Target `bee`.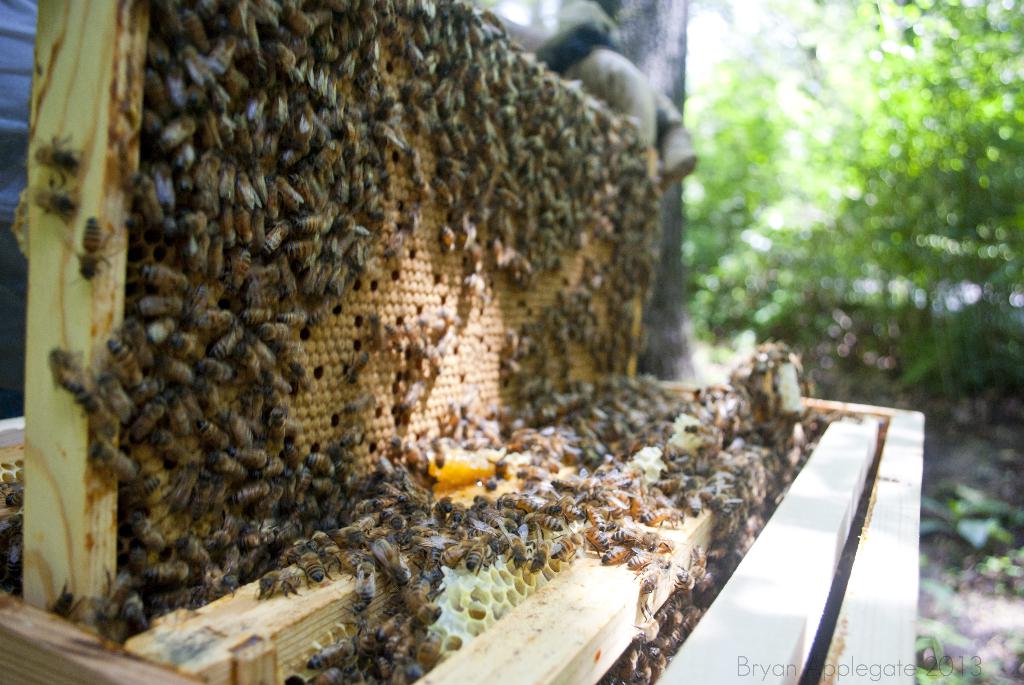
Target region: (left=288, top=227, right=317, bottom=262).
